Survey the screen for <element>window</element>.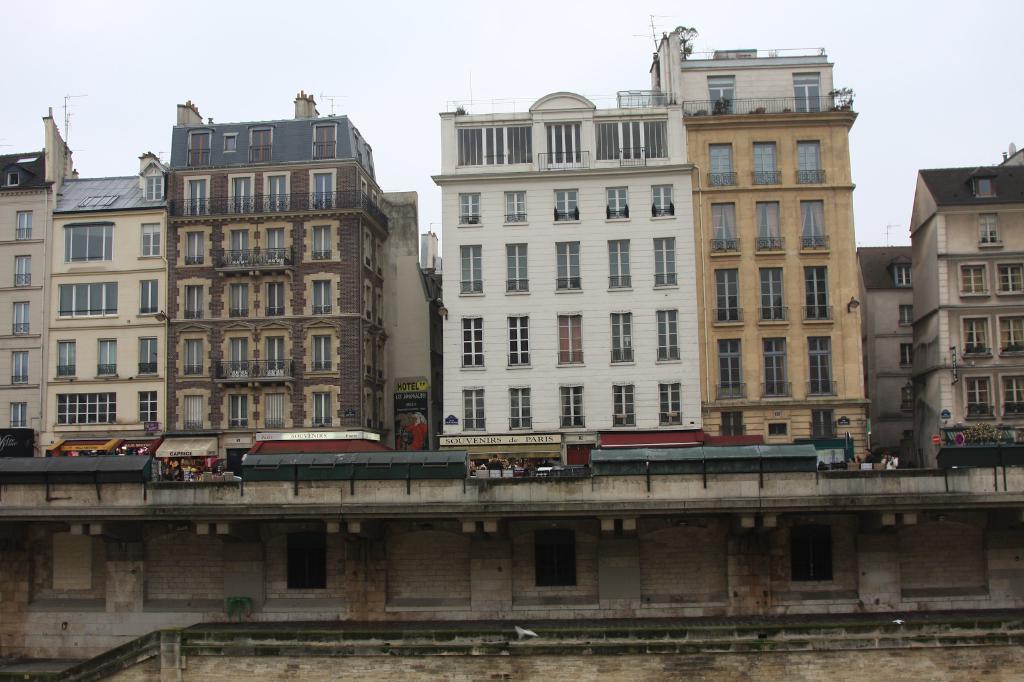
Survey found: 143 175 163 203.
